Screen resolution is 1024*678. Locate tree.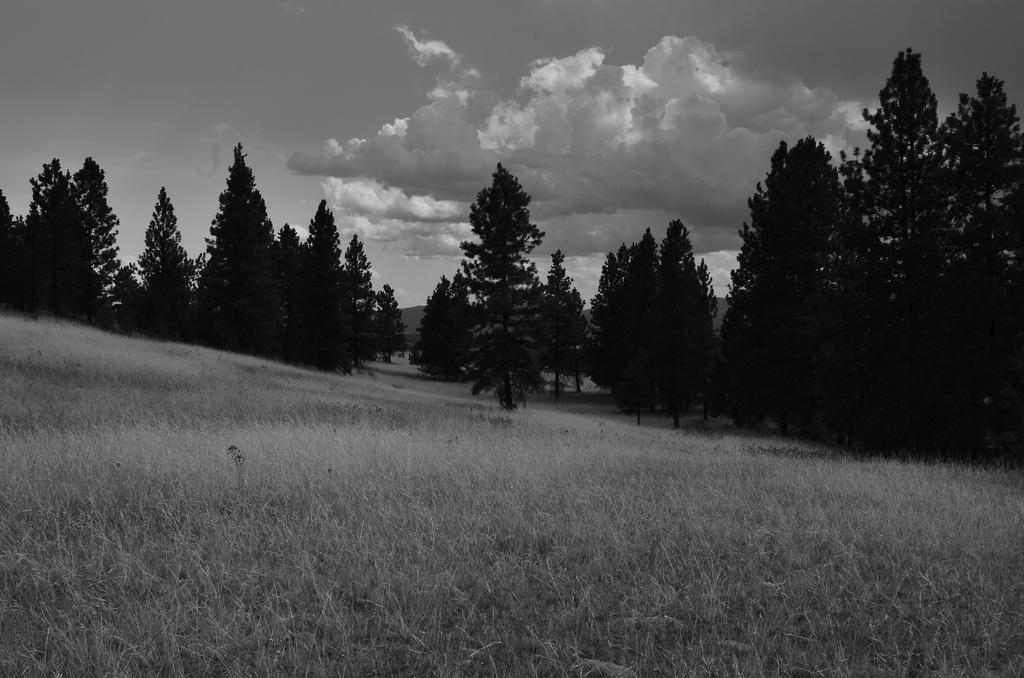
<box>408,273,465,380</box>.
